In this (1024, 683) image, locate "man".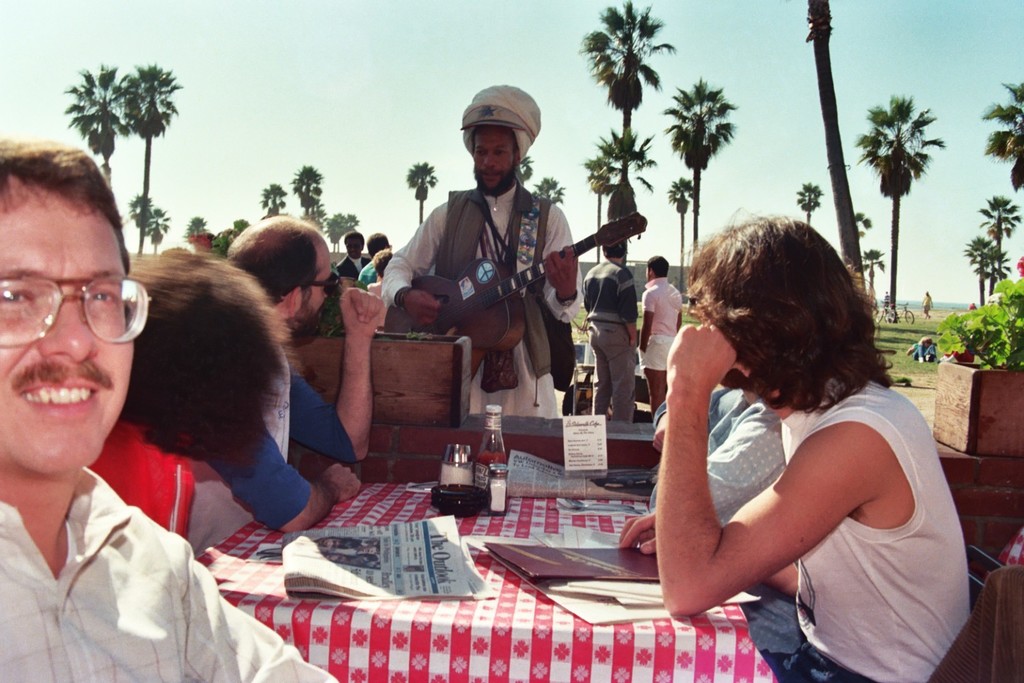
Bounding box: select_region(380, 103, 597, 444).
